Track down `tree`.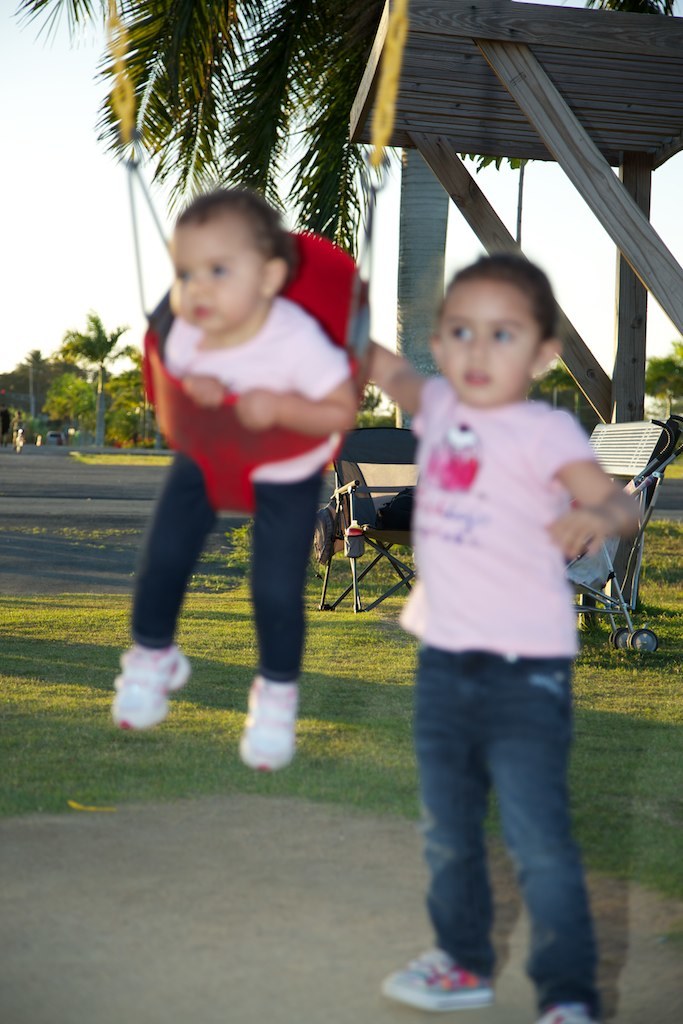
Tracked to x1=14, y1=269, x2=129, y2=447.
